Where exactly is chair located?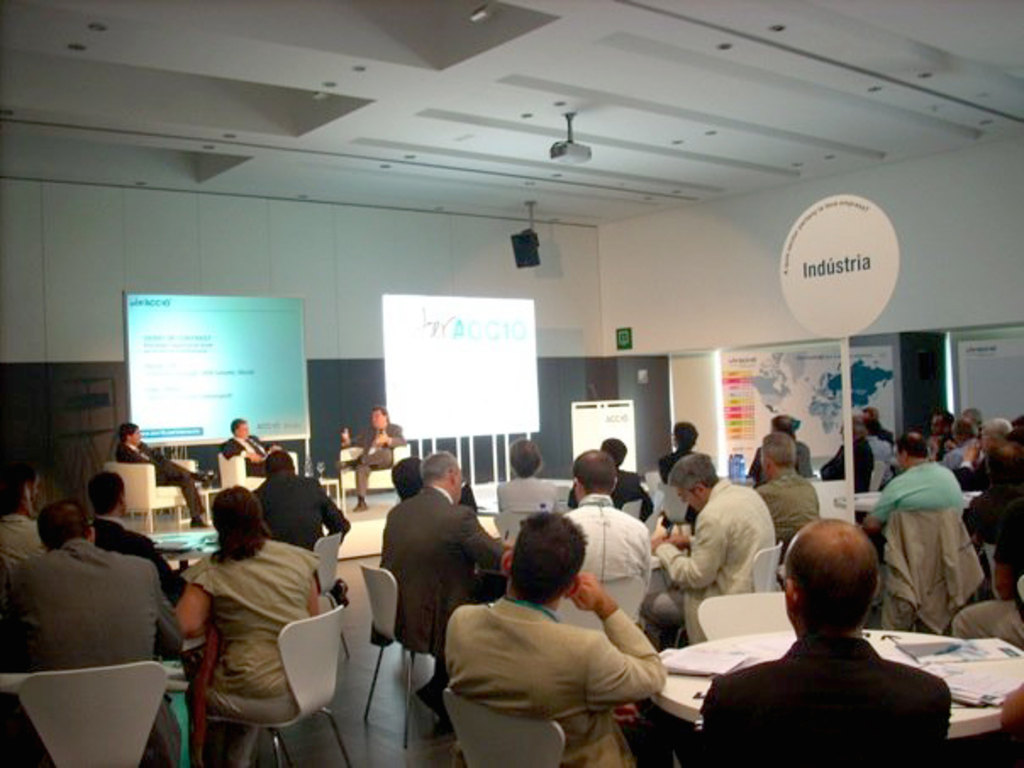
Its bounding box is {"left": 215, "top": 448, "right": 298, "bottom": 493}.
